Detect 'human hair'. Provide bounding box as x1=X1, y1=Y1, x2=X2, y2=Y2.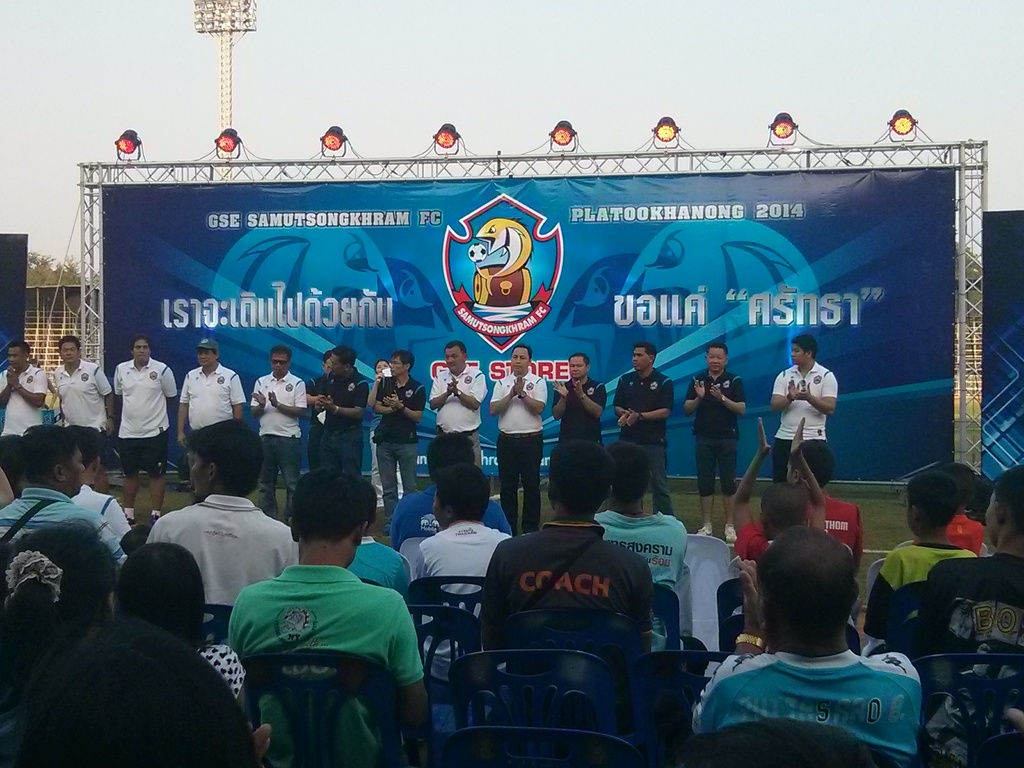
x1=212, y1=348, x2=218, y2=360.
